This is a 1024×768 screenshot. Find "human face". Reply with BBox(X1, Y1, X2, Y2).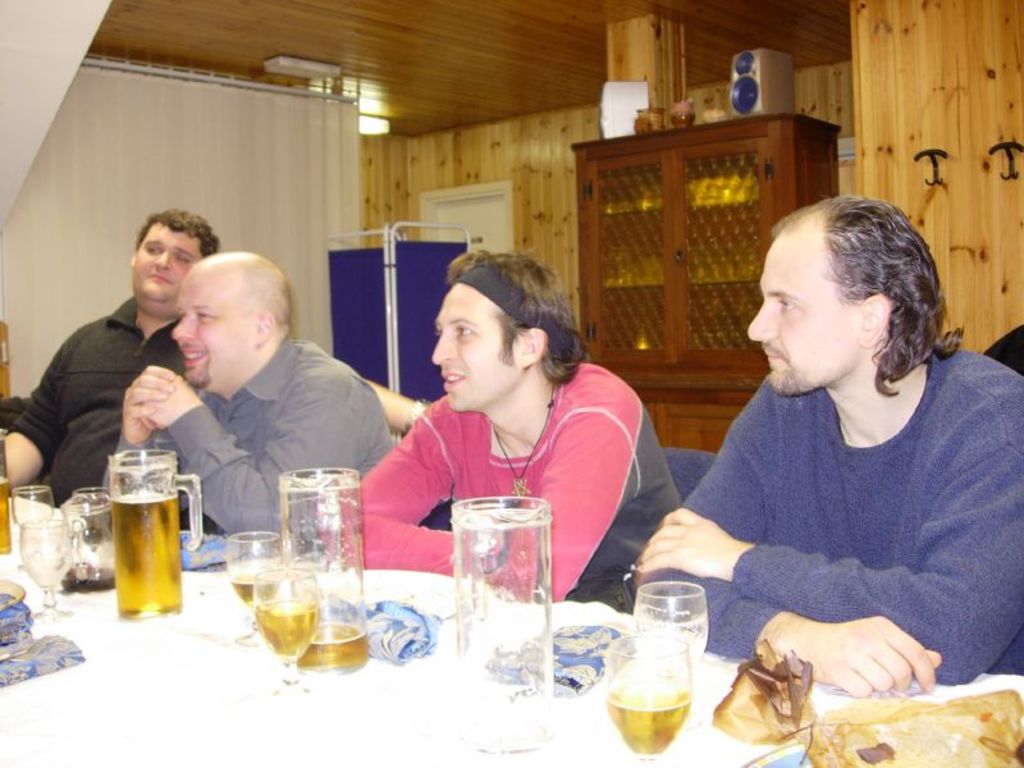
BBox(746, 236, 855, 396).
